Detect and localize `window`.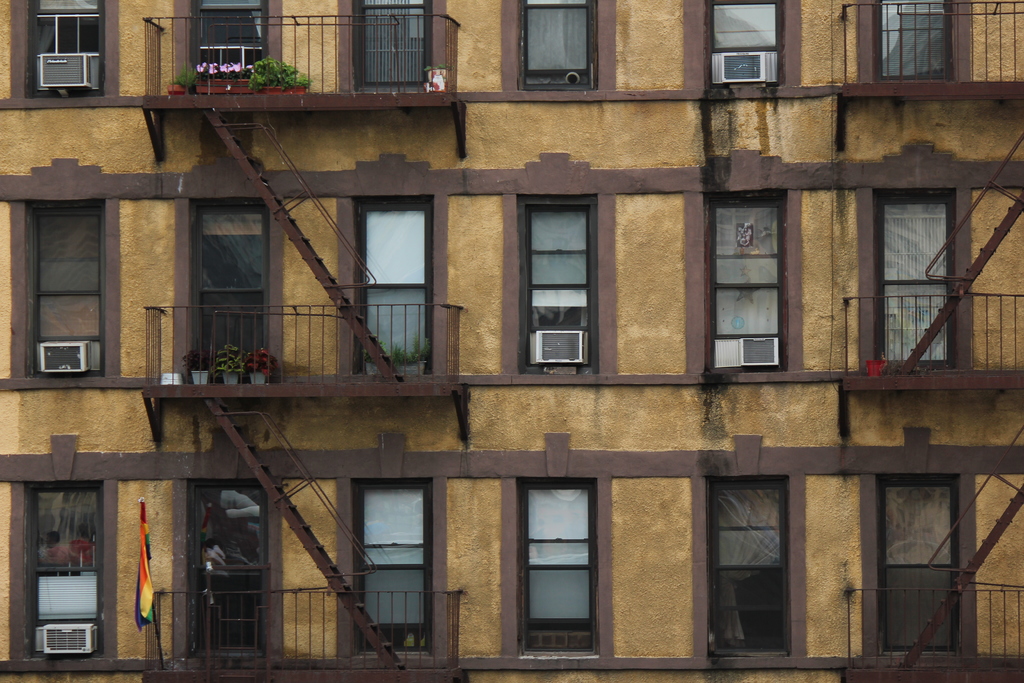
Localized at l=26, t=204, r=106, b=377.
